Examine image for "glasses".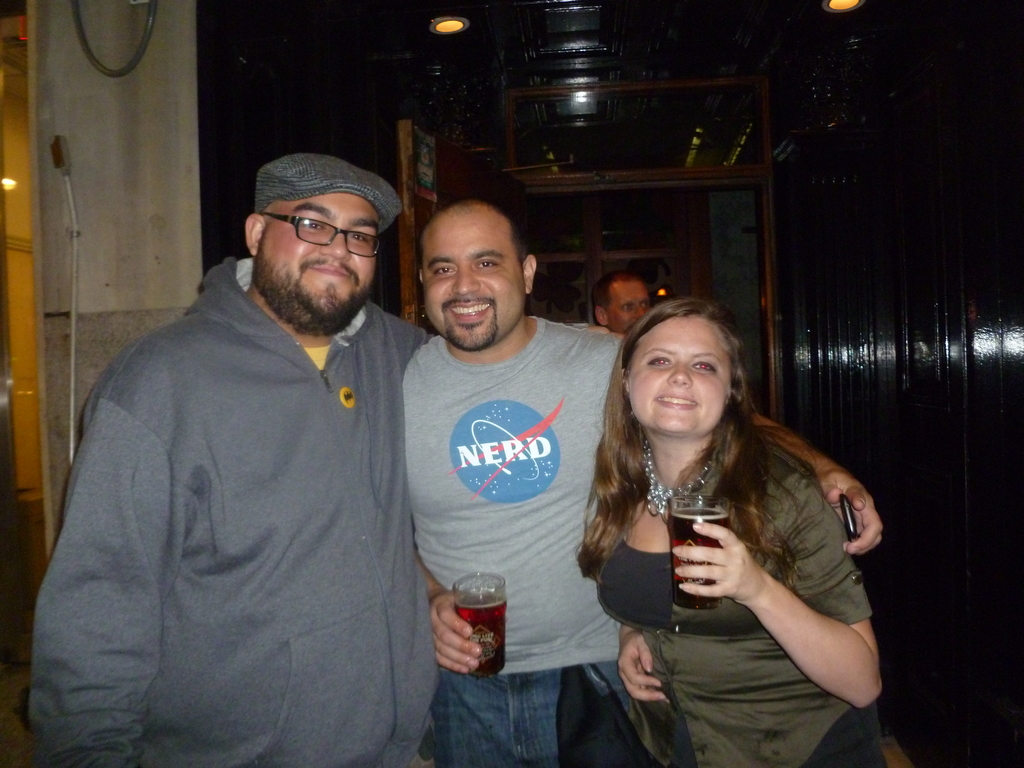
Examination result: box=[244, 202, 387, 253].
